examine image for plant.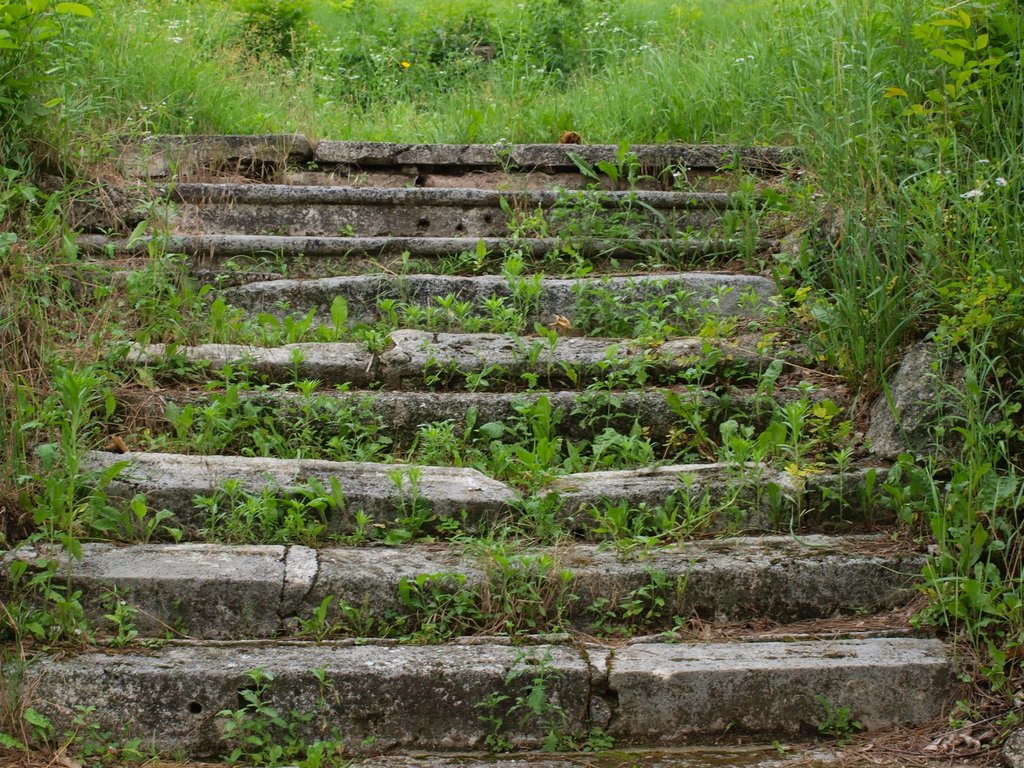
Examination result: Rect(575, 495, 756, 557).
